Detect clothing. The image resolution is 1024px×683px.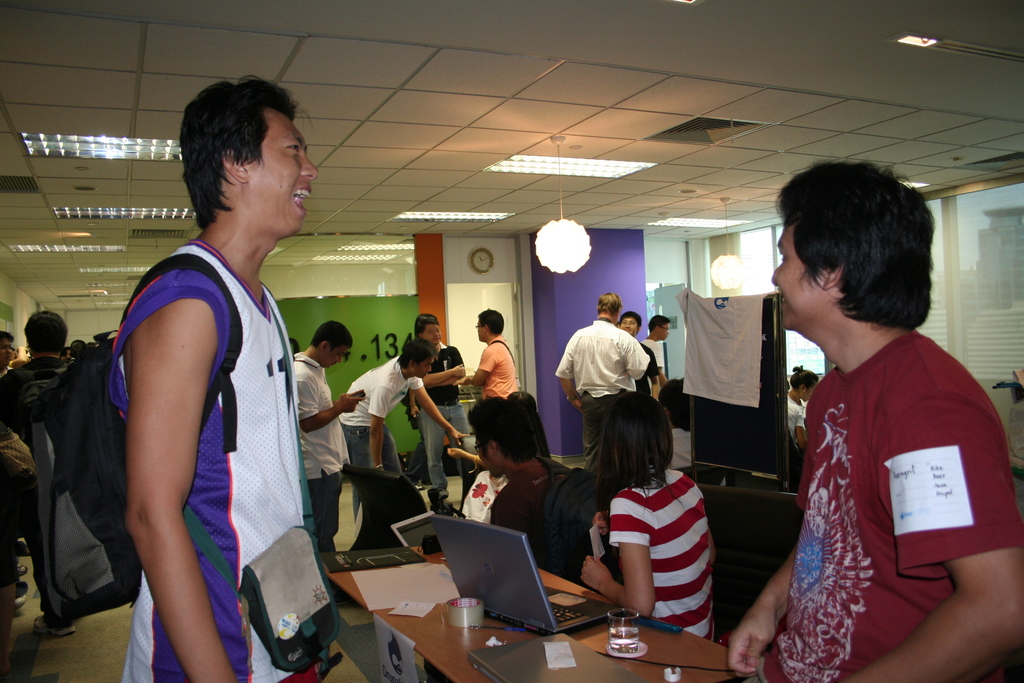
left=479, top=335, right=518, bottom=399.
